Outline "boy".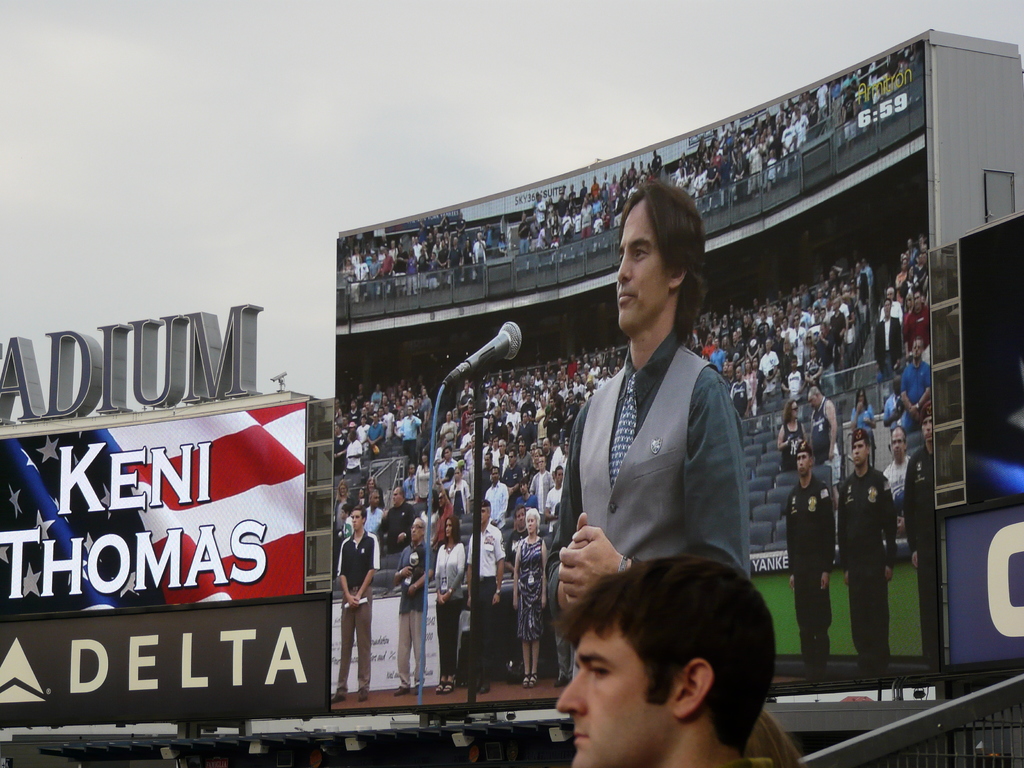
Outline: select_region(785, 356, 806, 401).
